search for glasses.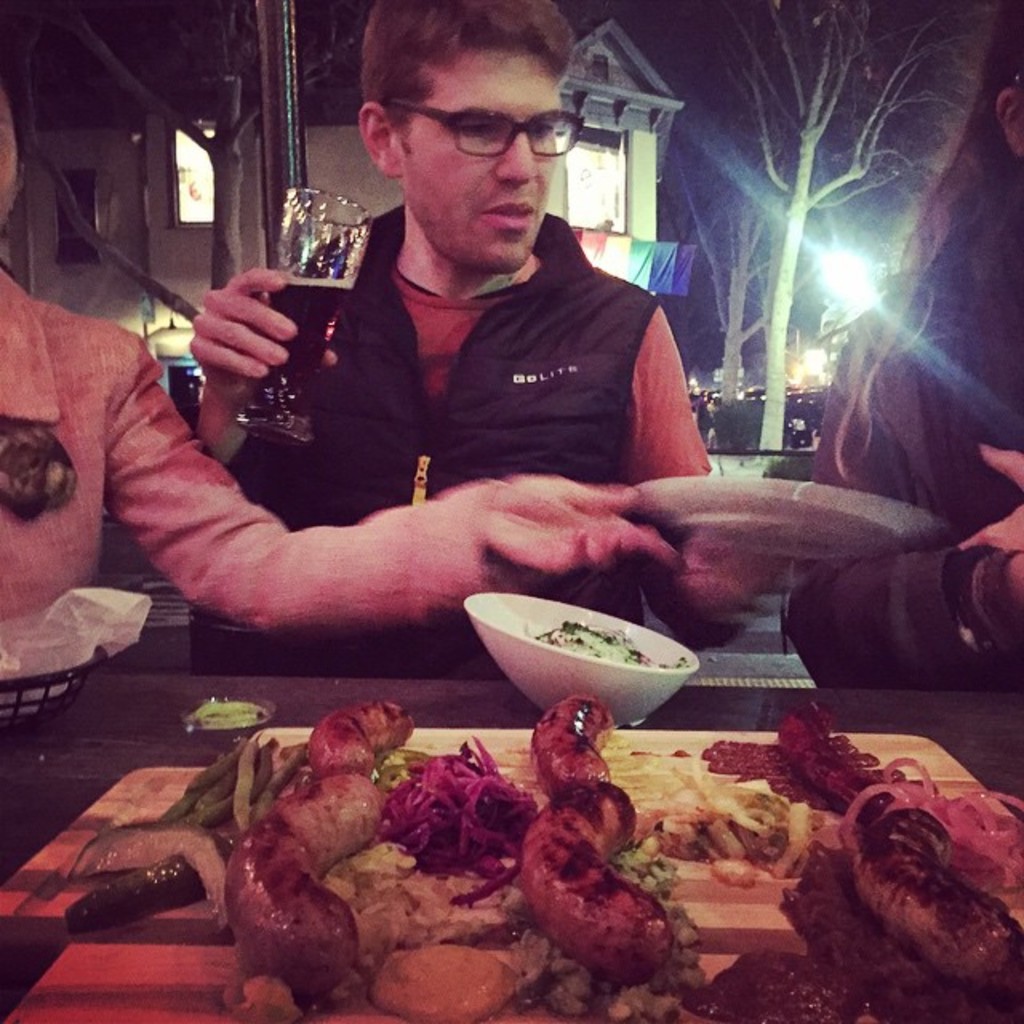
Found at detection(387, 104, 582, 160).
